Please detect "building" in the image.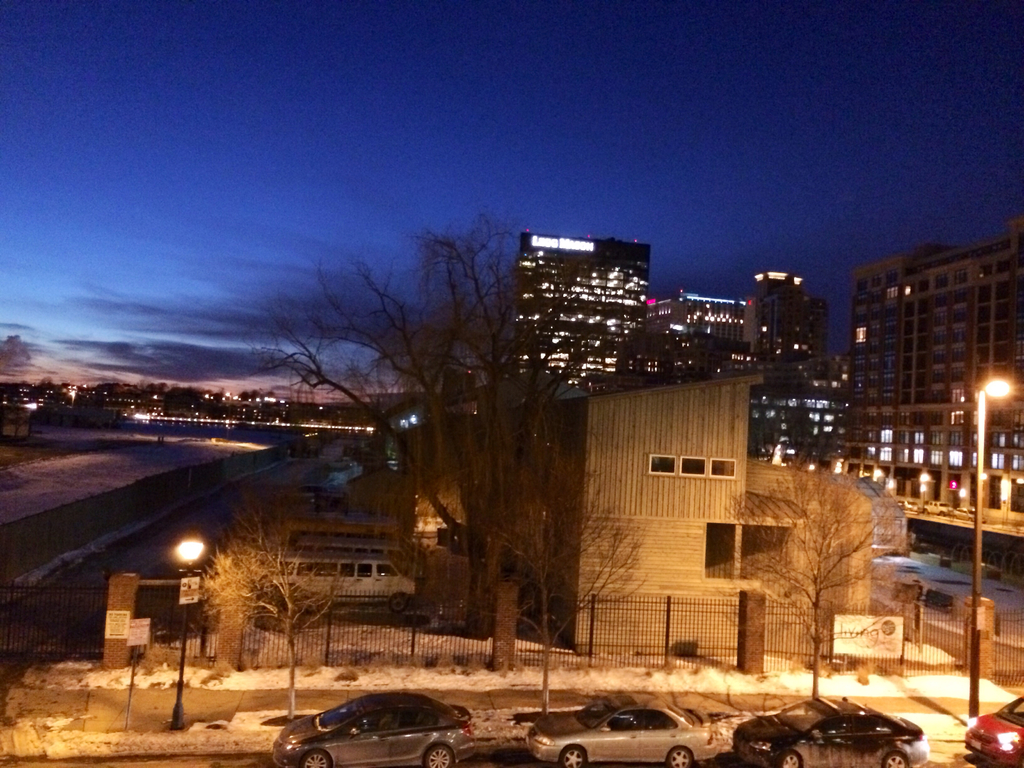
bbox=[543, 378, 876, 659].
